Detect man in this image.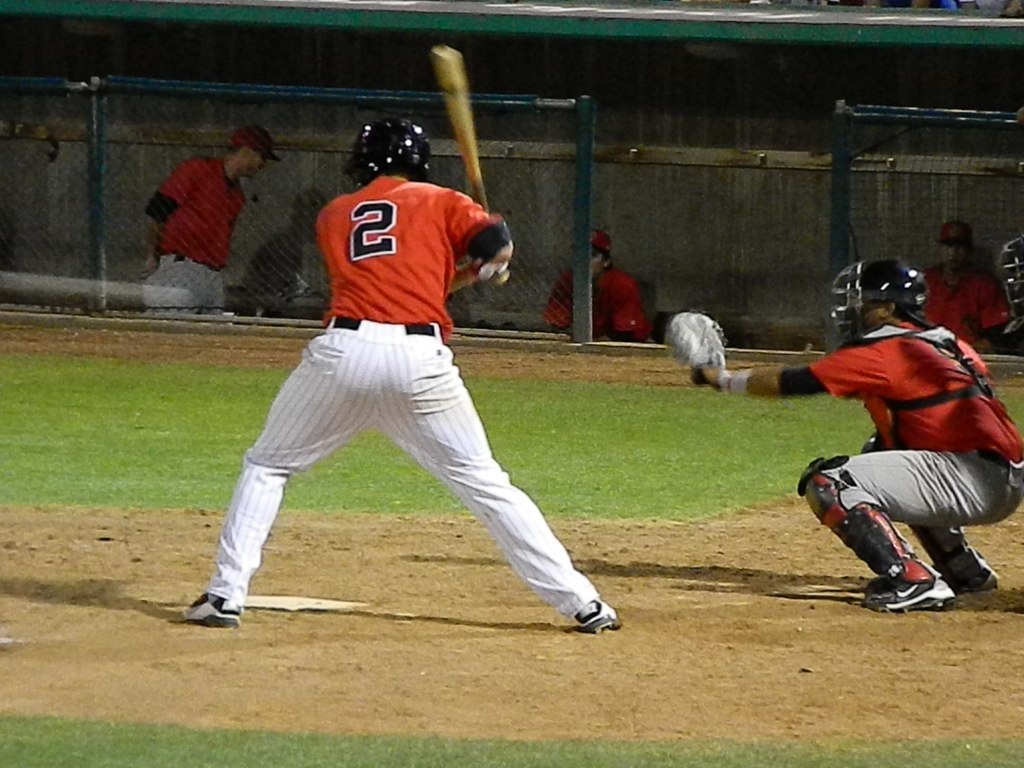
Detection: [164, 45, 625, 636].
